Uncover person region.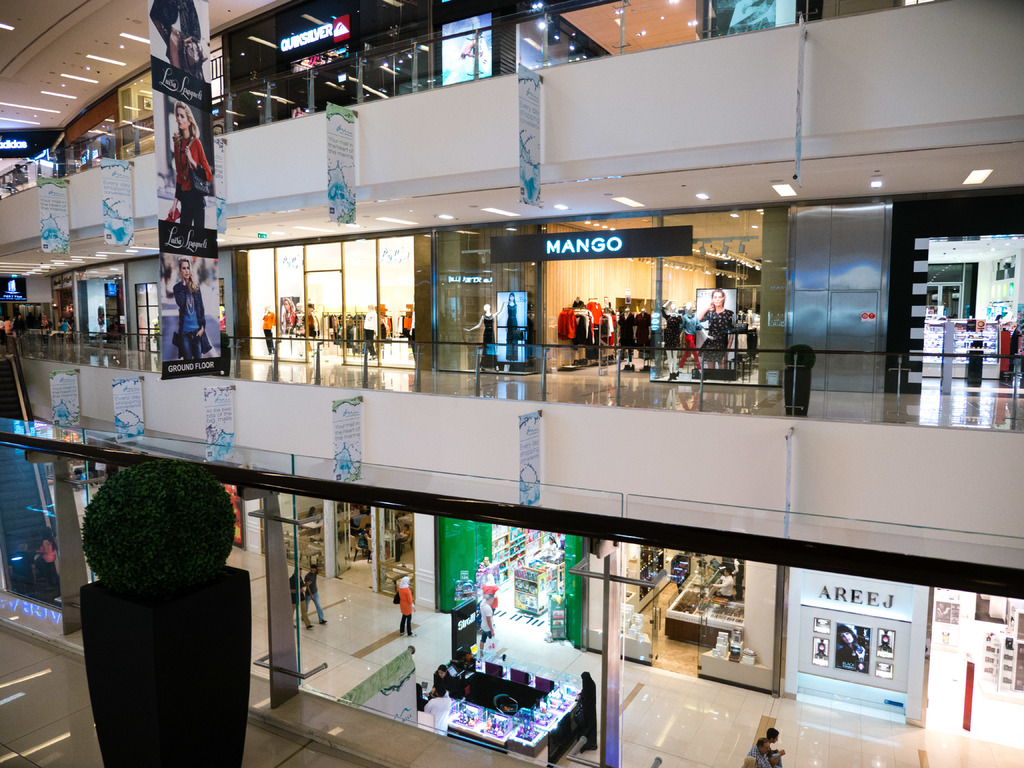
Uncovered: box(288, 569, 313, 621).
